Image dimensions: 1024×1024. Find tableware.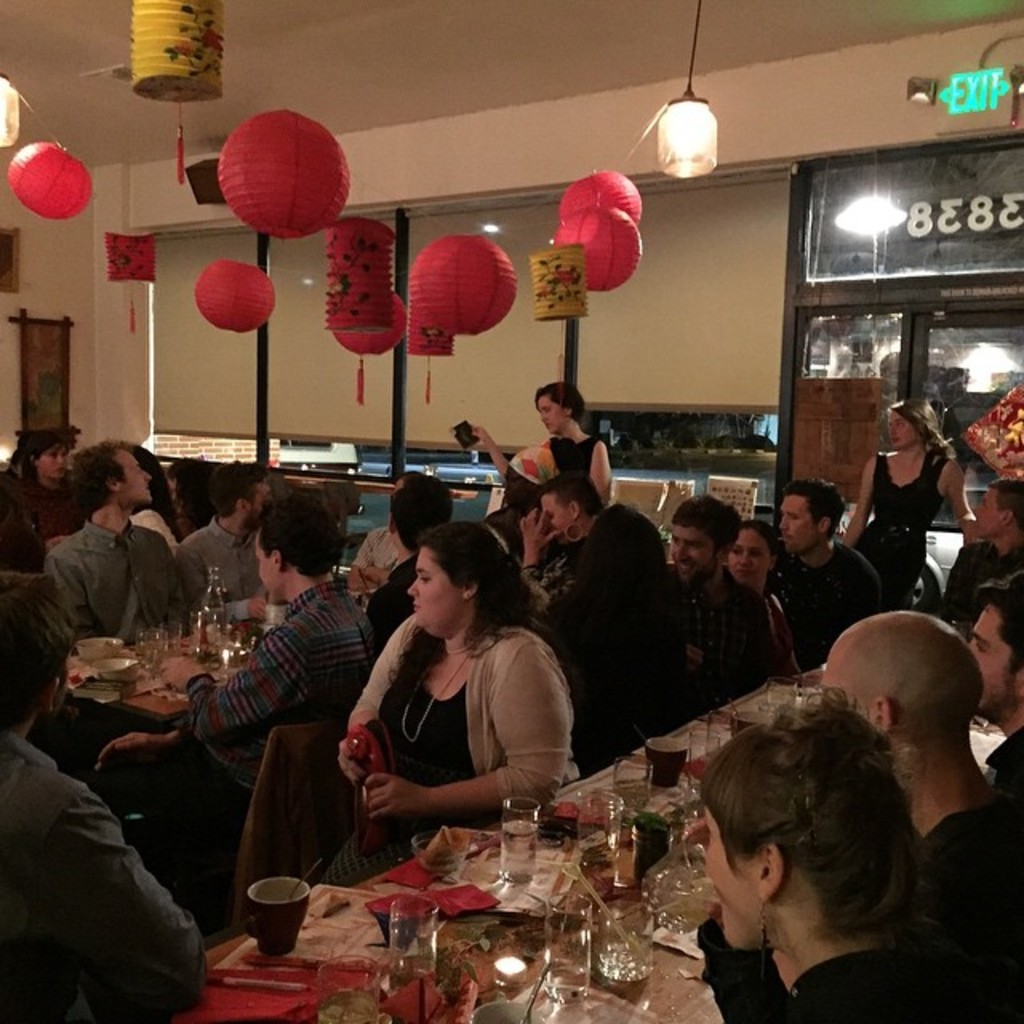
x1=242 y1=875 x2=314 y2=962.
